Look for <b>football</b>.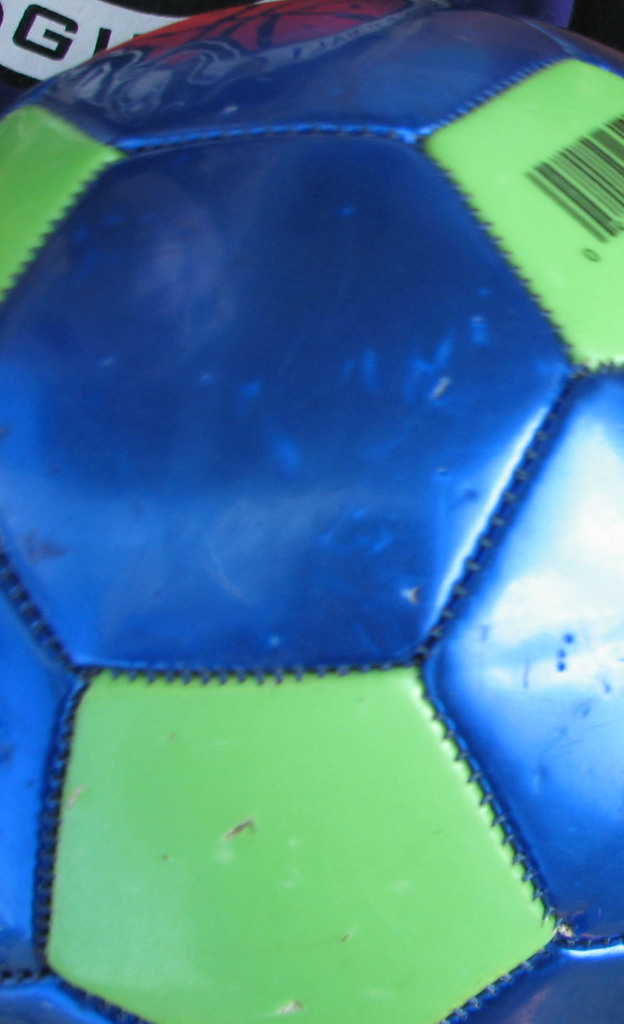
Found: {"left": 0, "top": 0, "right": 623, "bottom": 1023}.
